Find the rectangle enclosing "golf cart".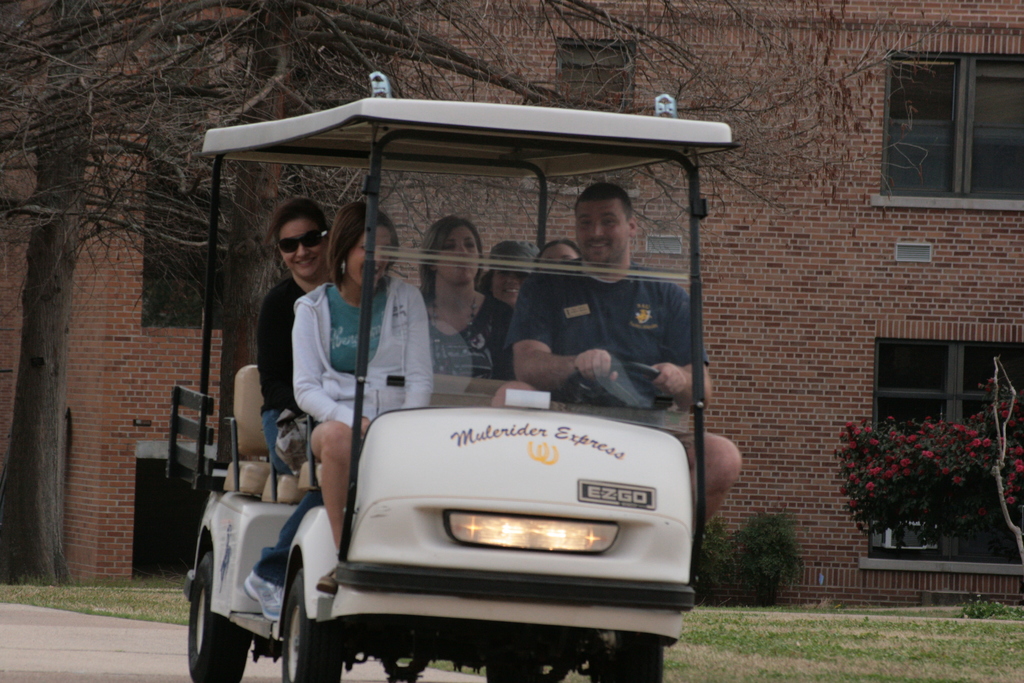
box(163, 74, 736, 682).
